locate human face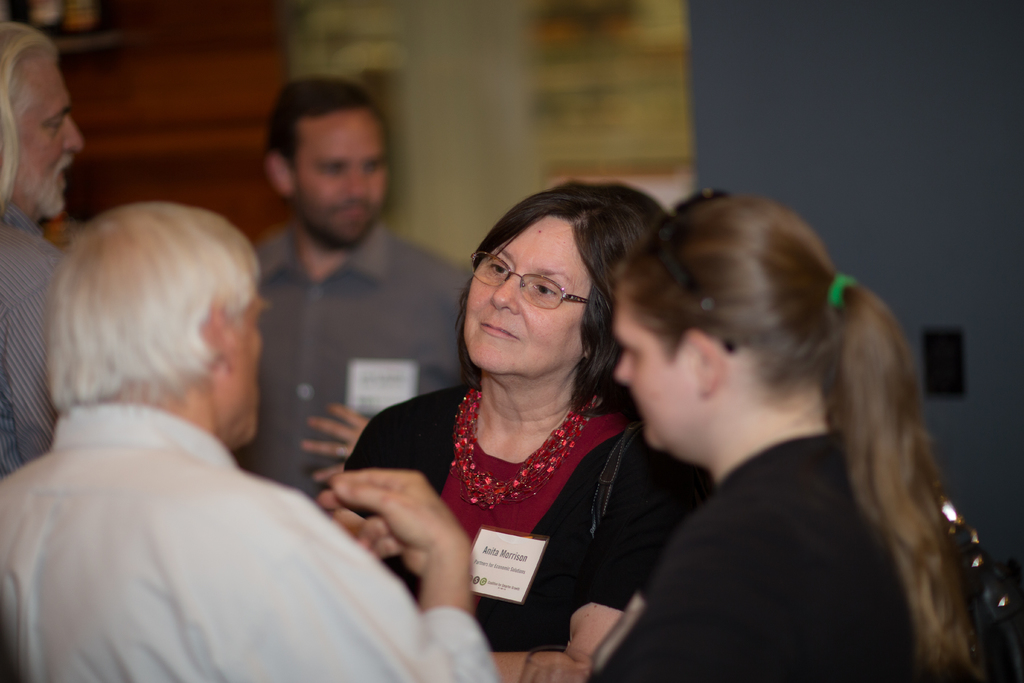
{"x1": 461, "y1": 217, "x2": 604, "y2": 379}
